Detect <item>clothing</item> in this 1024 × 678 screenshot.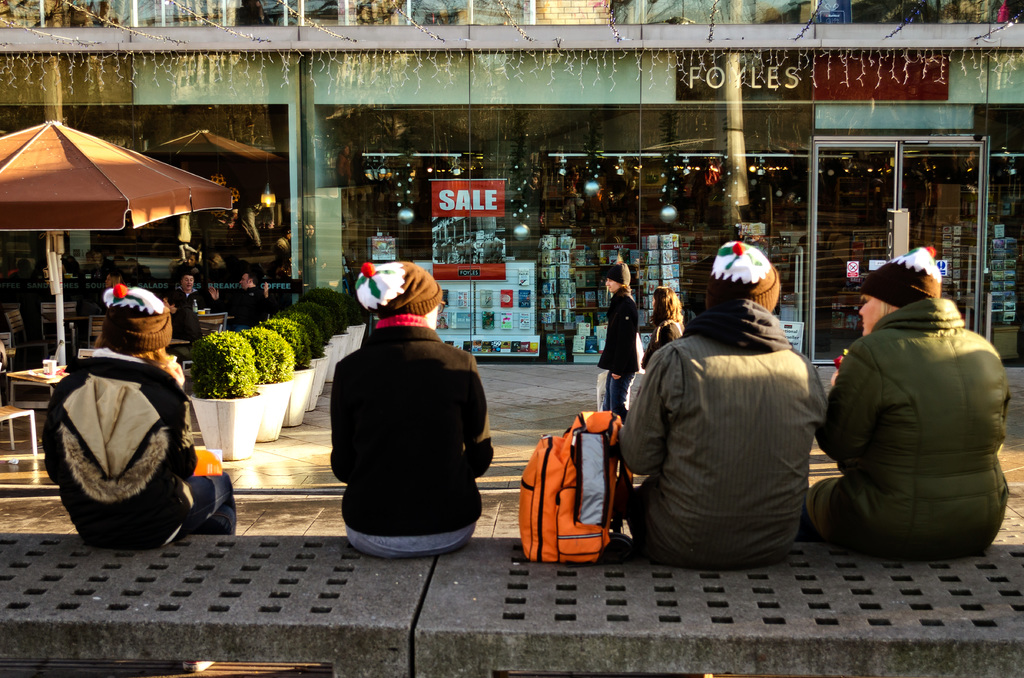
Detection: (left=172, top=304, right=204, bottom=343).
